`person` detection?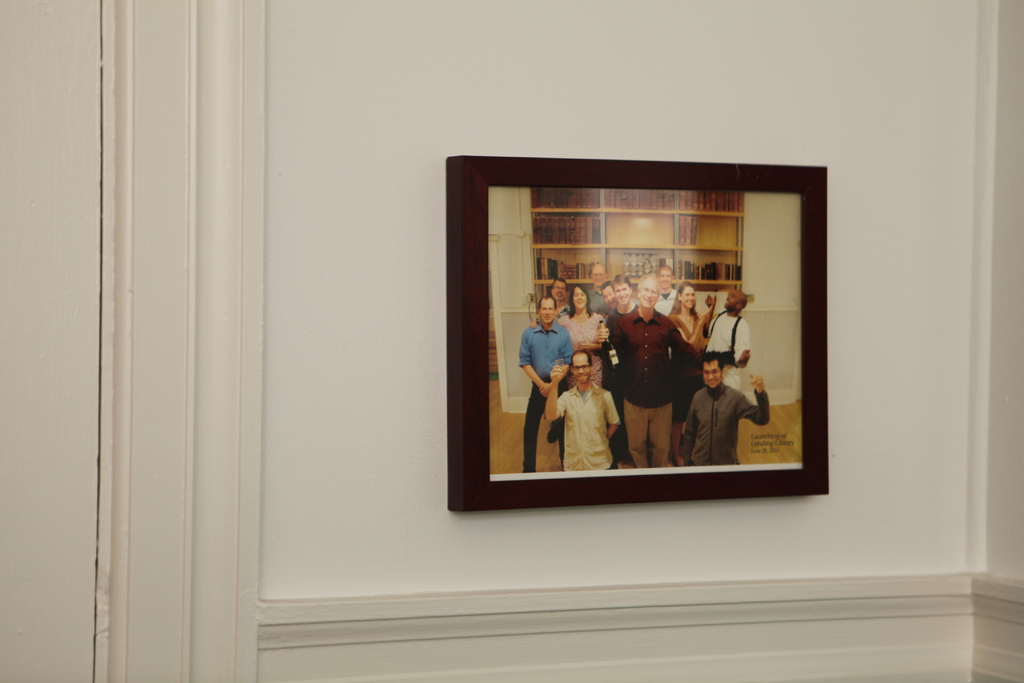
bbox=(543, 280, 566, 309)
